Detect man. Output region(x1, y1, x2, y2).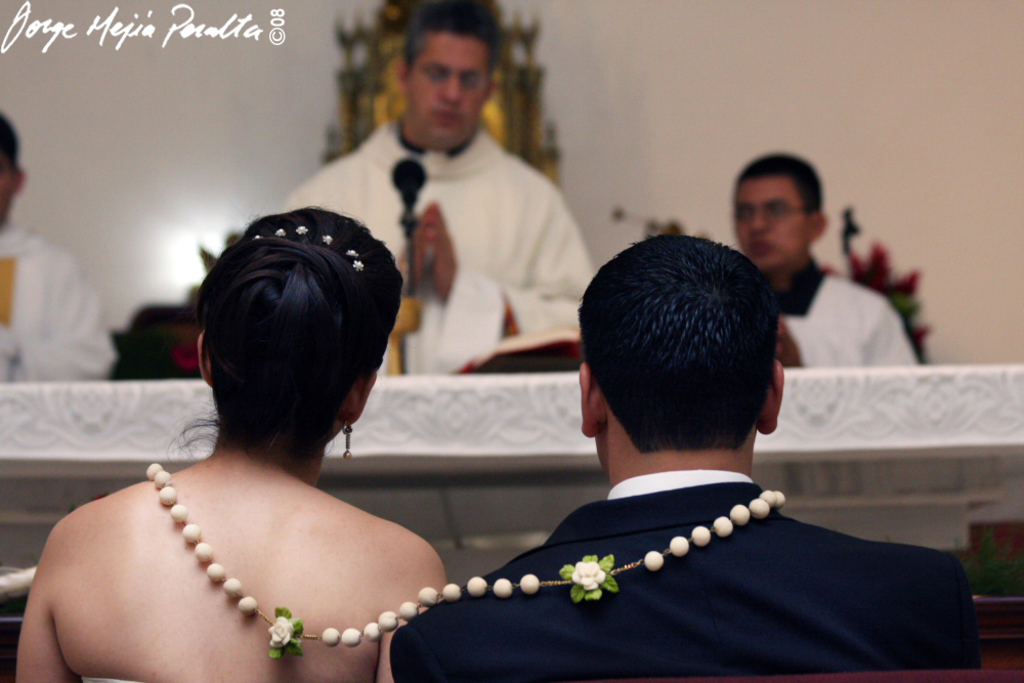
region(389, 236, 977, 682).
